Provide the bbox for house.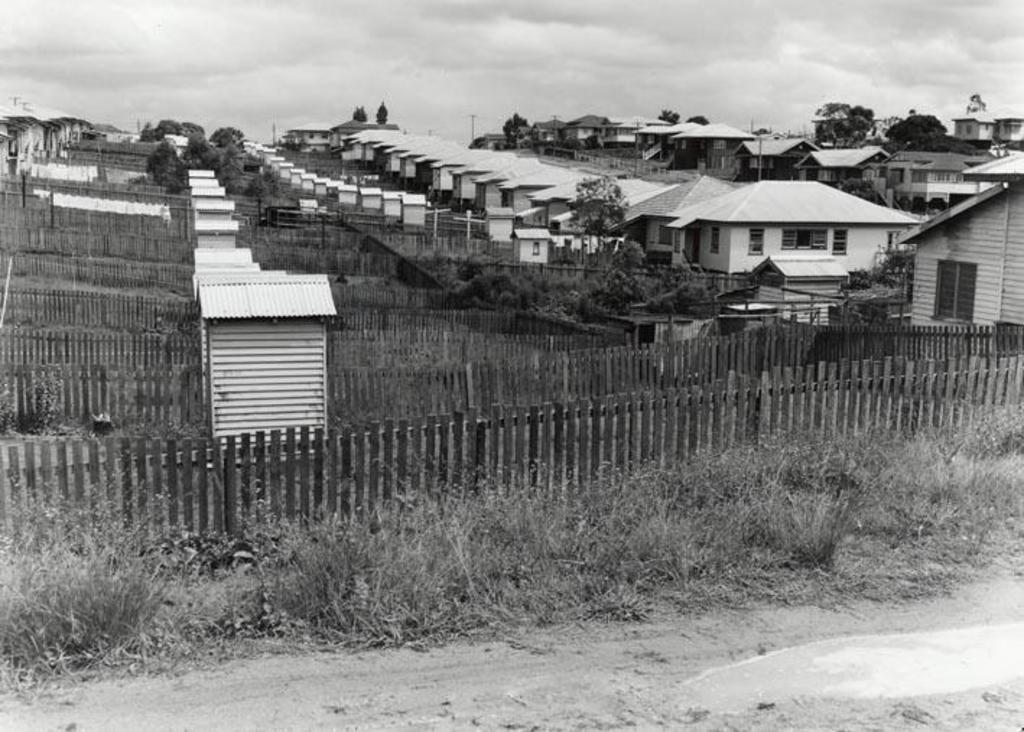
BBox(165, 117, 214, 156).
